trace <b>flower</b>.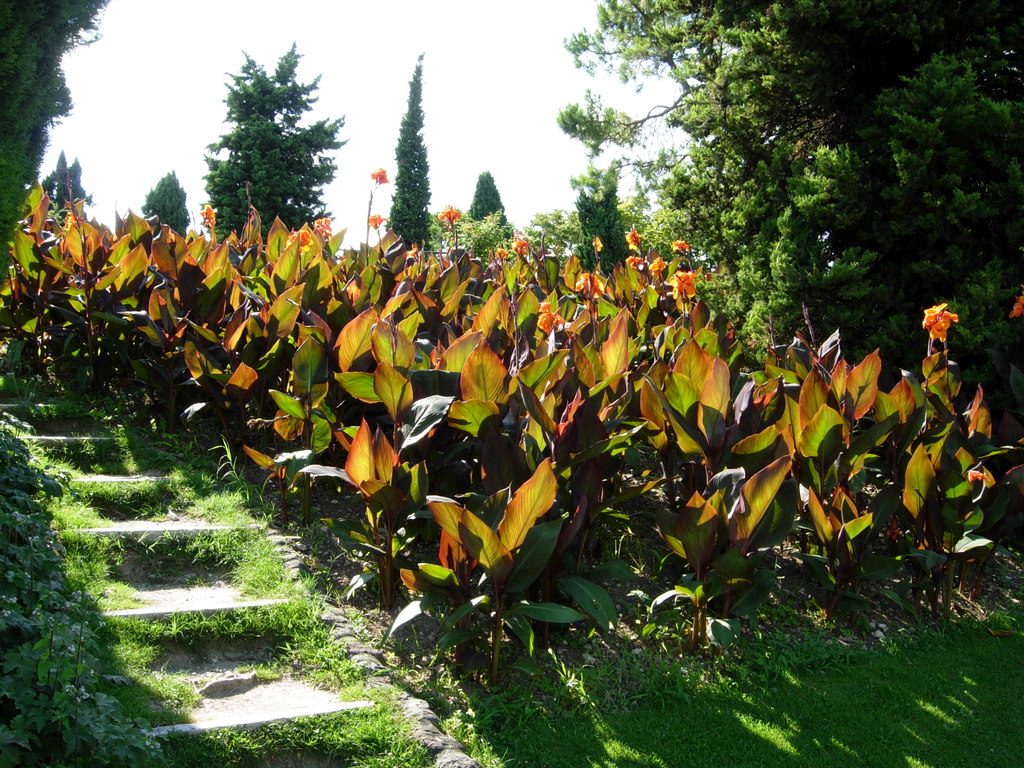
Traced to x1=509, y1=238, x2=530, y2=257.
